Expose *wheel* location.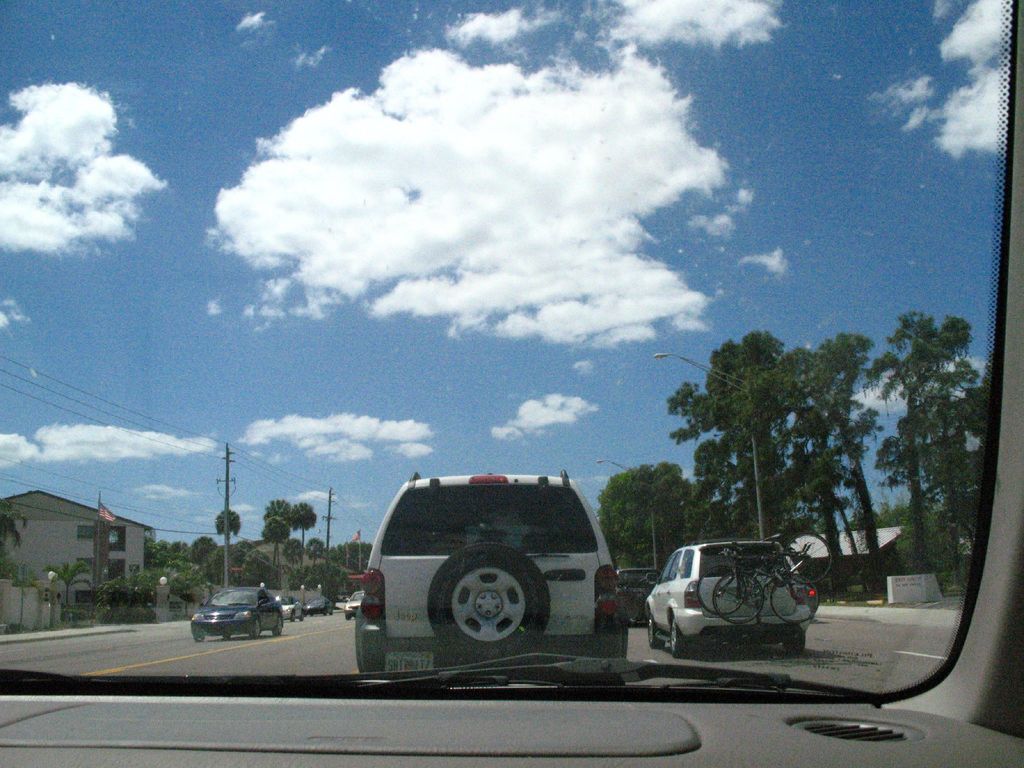
Exposed at 190, 626, 200, 644.
